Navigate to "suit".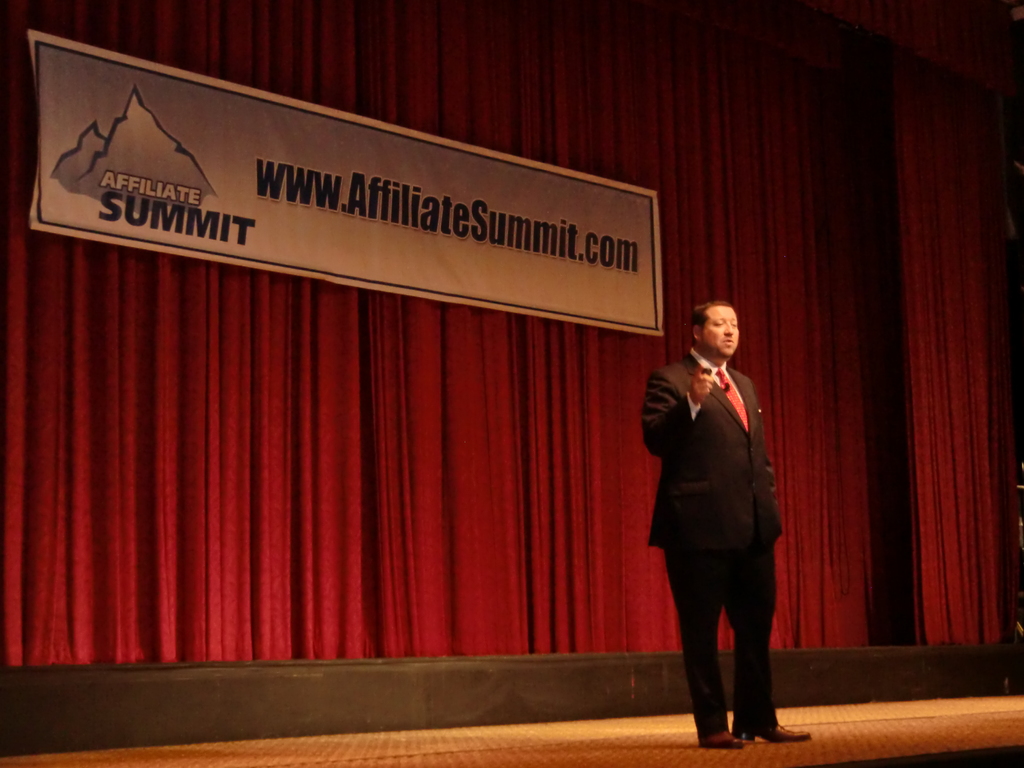
Navigation target: left=643, top=352, right=785, bottom=730.
